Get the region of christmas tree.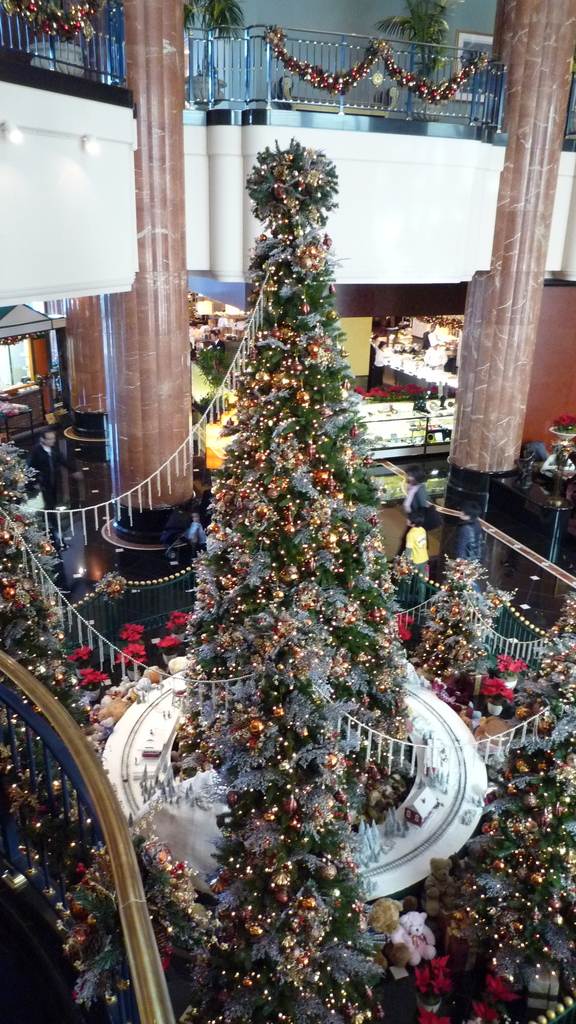
bbox=(415, 560, 484, 675).
